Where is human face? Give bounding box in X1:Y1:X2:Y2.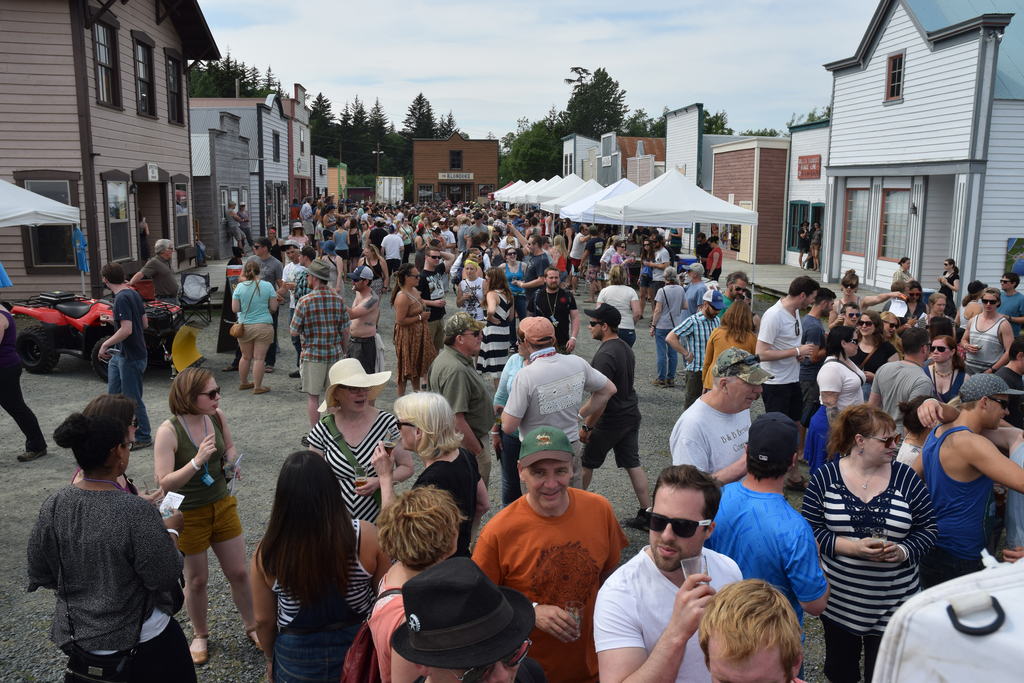
526:240:535:252.
